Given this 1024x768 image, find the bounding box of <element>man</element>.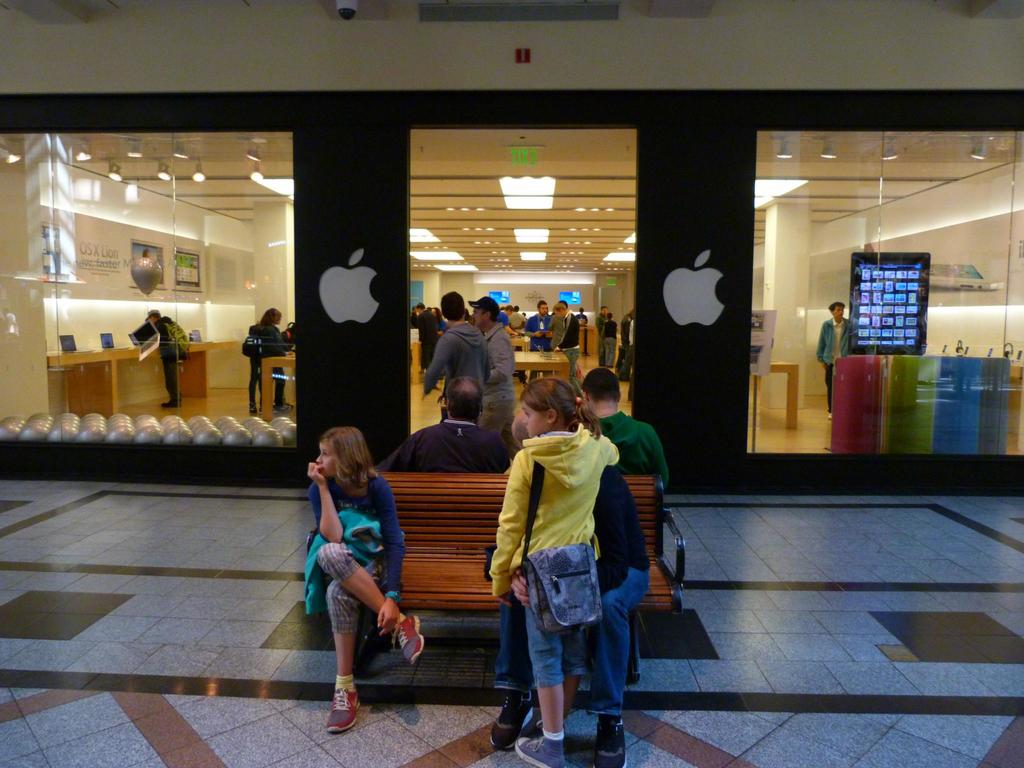
box=[810, 298, 852, 418].
